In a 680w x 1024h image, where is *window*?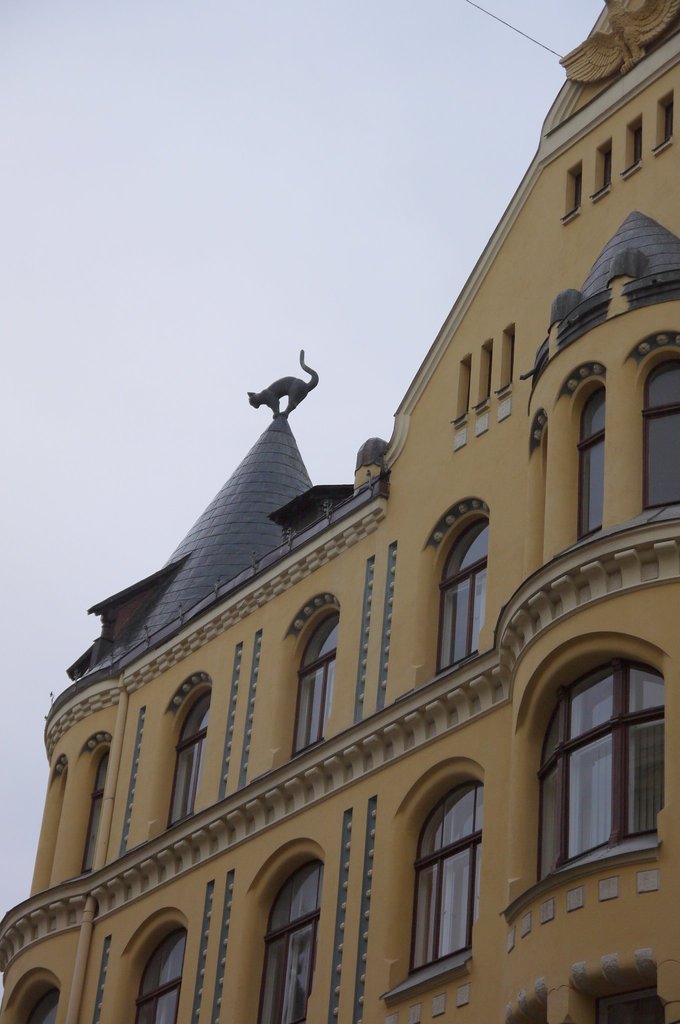
box=[416, 500, 491, 689].
